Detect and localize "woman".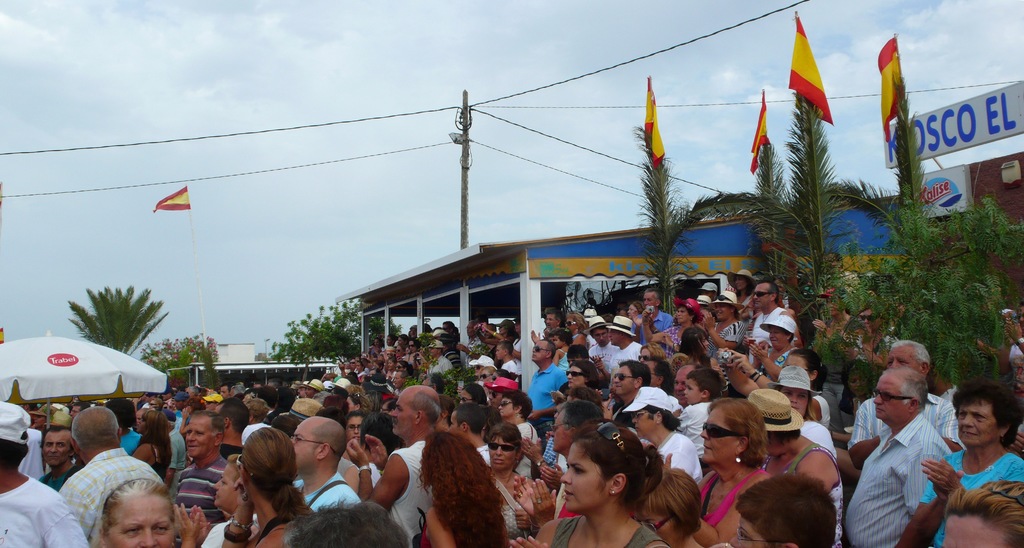
Localized at Rect(483, 423, 538, 545).
